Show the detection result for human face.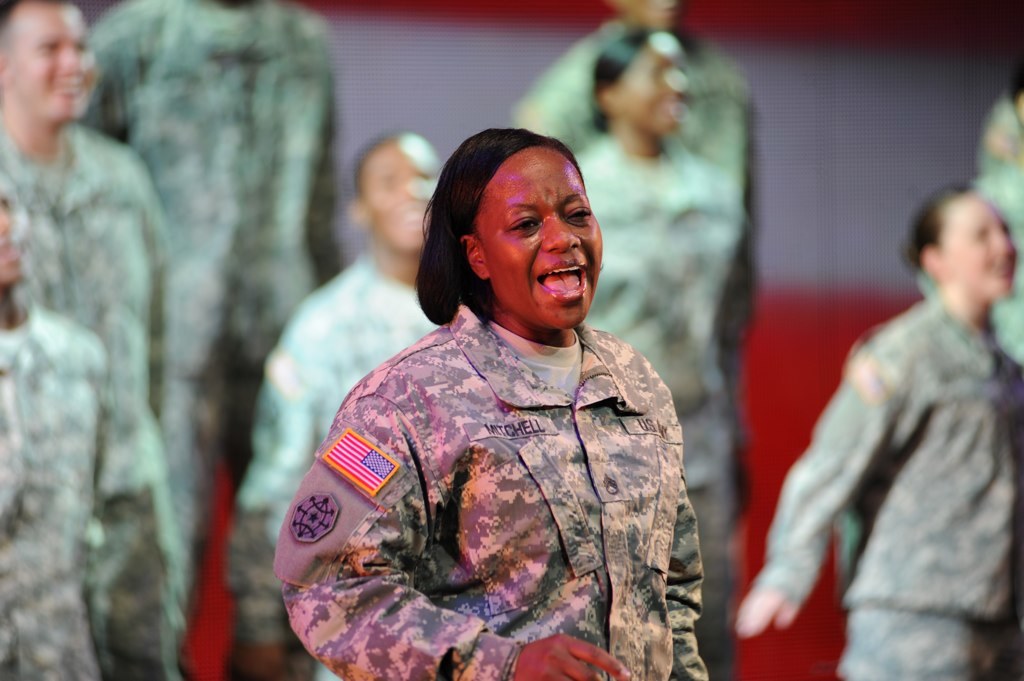
bbox(5, 0, 95, 124).
